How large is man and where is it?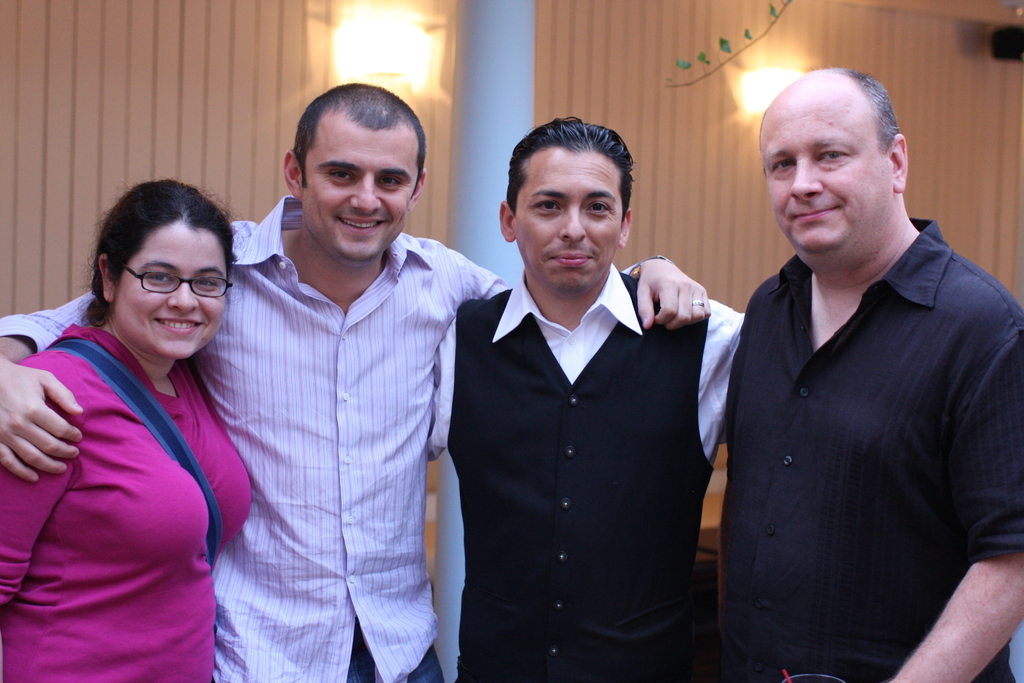
Bounding box: left=420, top=110, right=745, bottom=682.
